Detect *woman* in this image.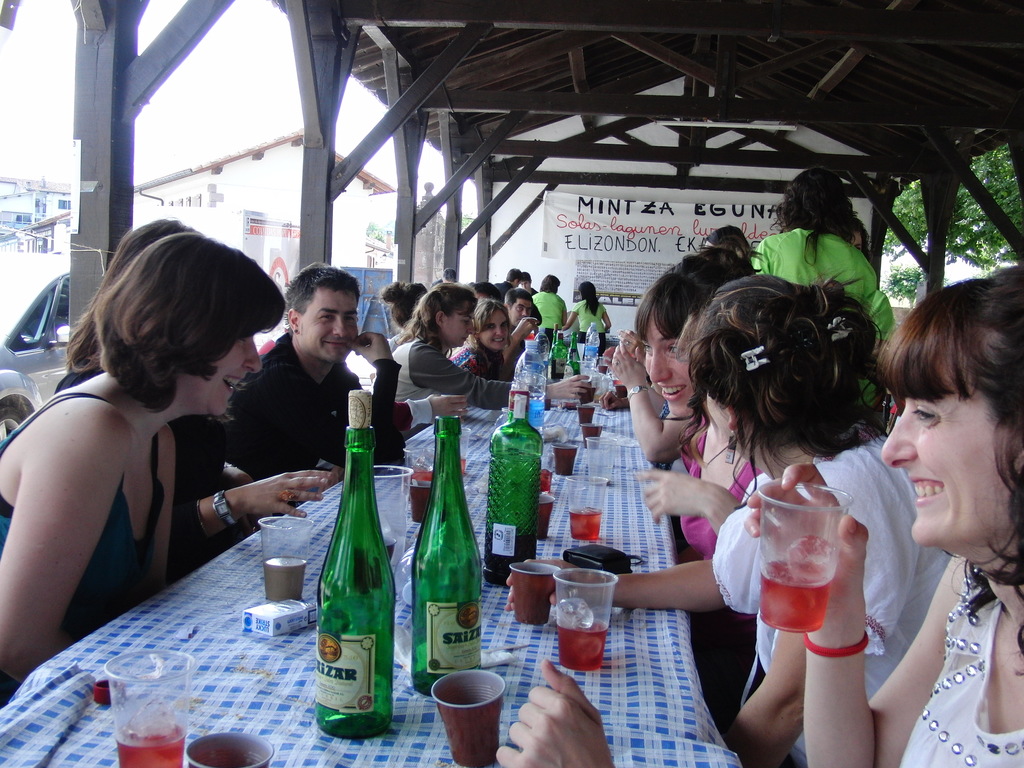
Detection: x1=745 y1=166 x2=897 y2=438.
